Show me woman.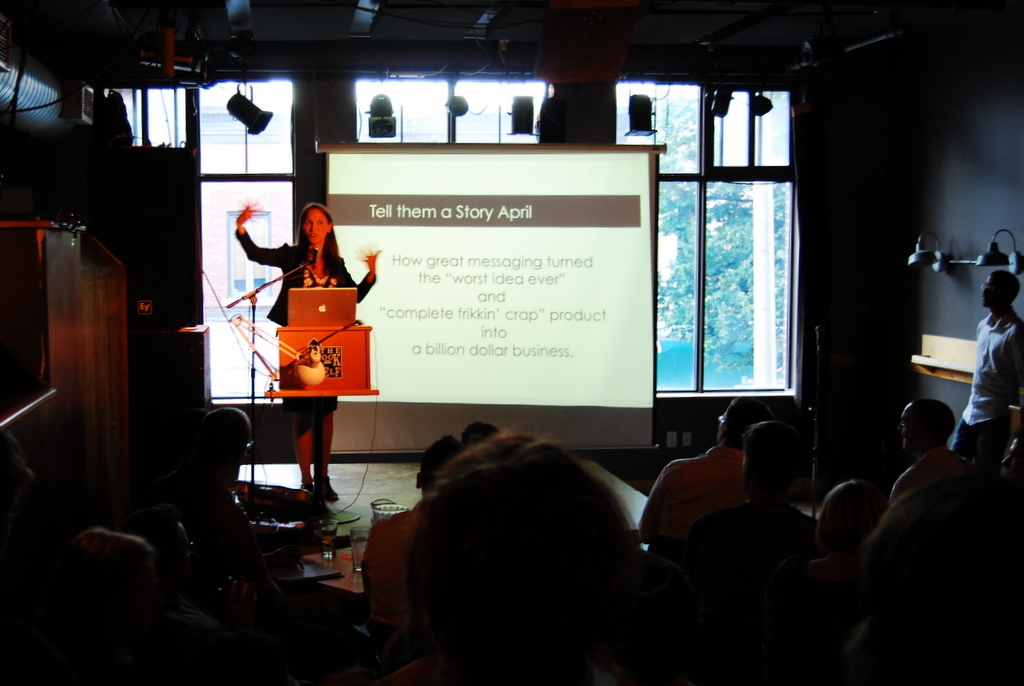
woman is here: x1=243, y1=202, x2=364, y2=487.
